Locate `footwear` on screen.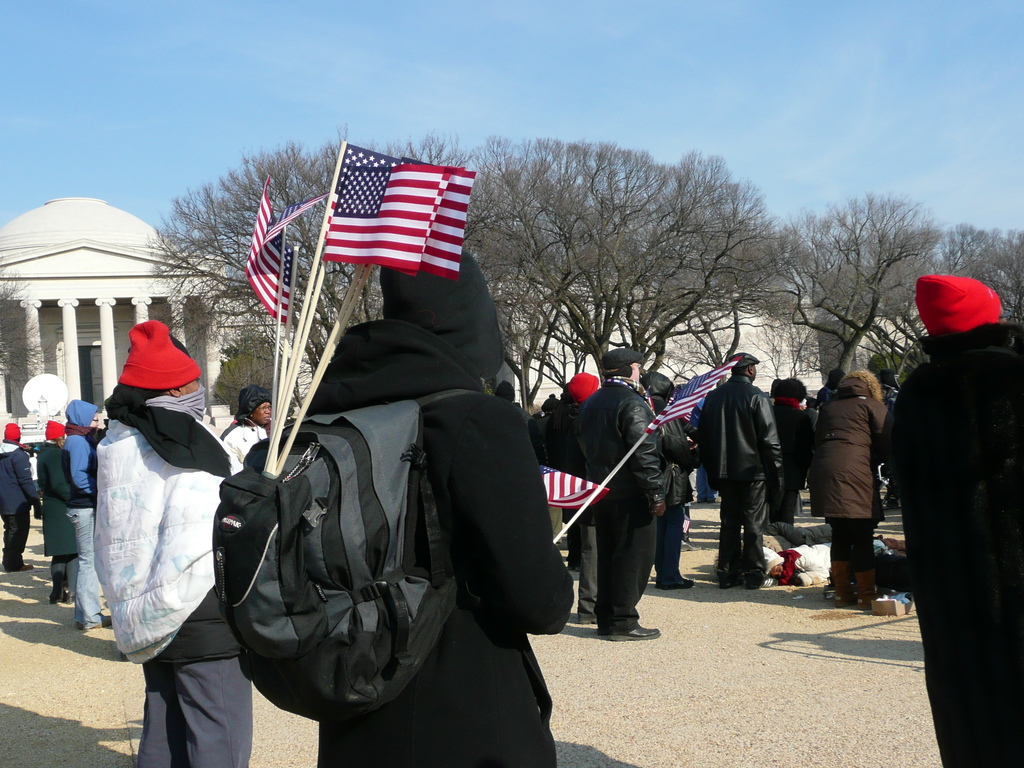
On screen at rect(653, 576, 693, 591).
